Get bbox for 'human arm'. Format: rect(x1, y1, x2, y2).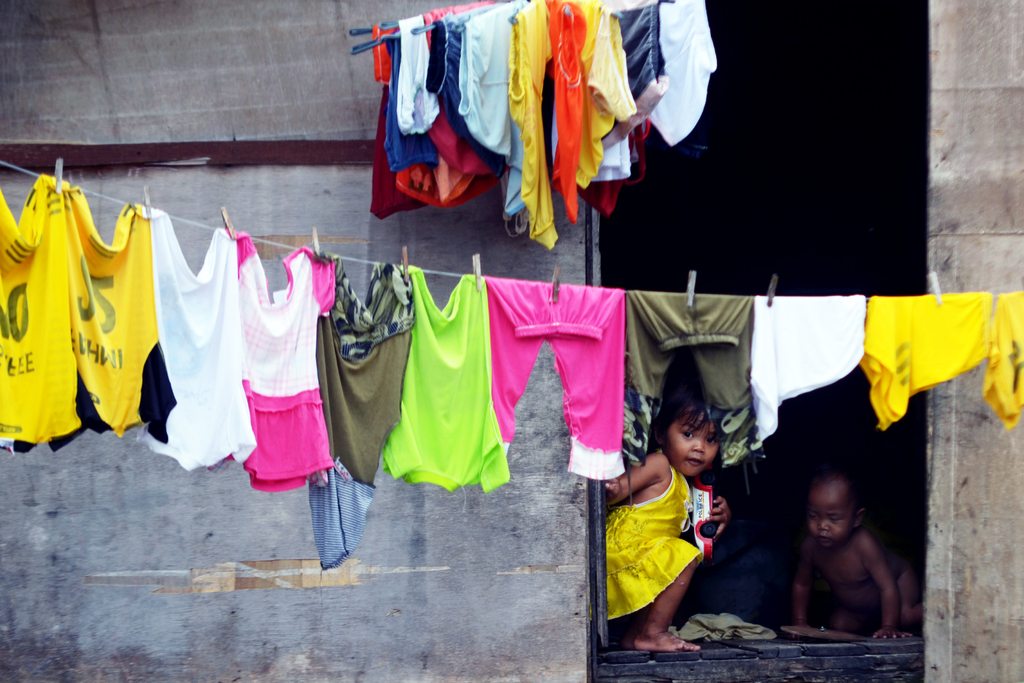
rect(788, 529, 820, 637).
